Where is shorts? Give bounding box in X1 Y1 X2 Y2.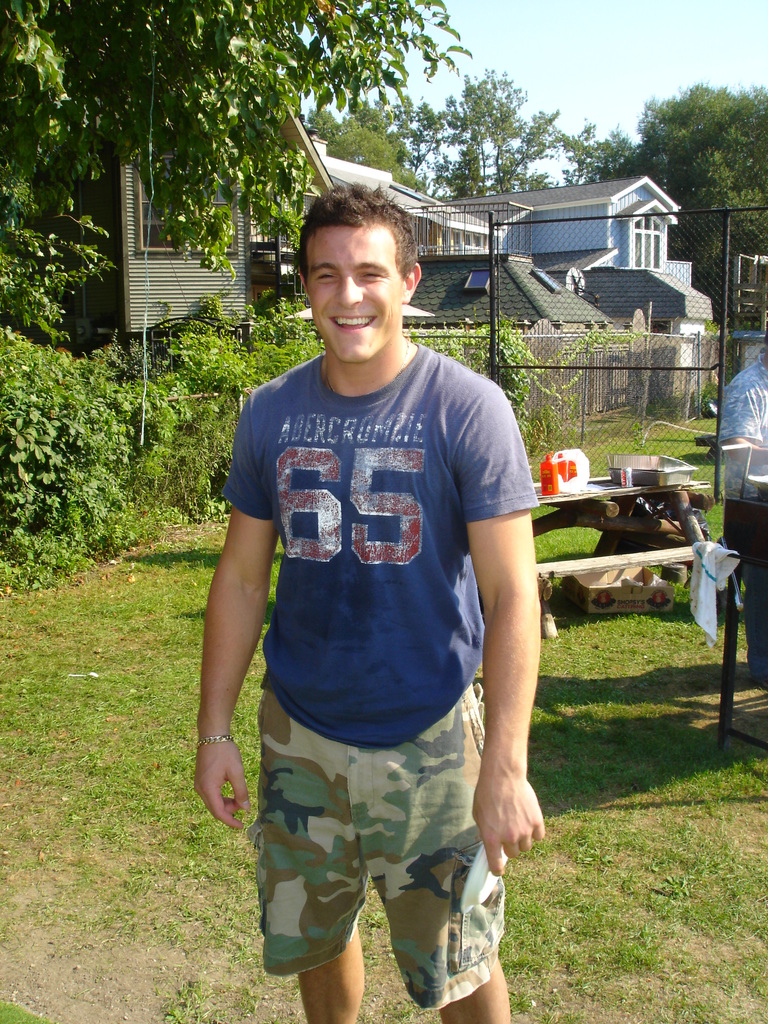
235 698 504 963.
